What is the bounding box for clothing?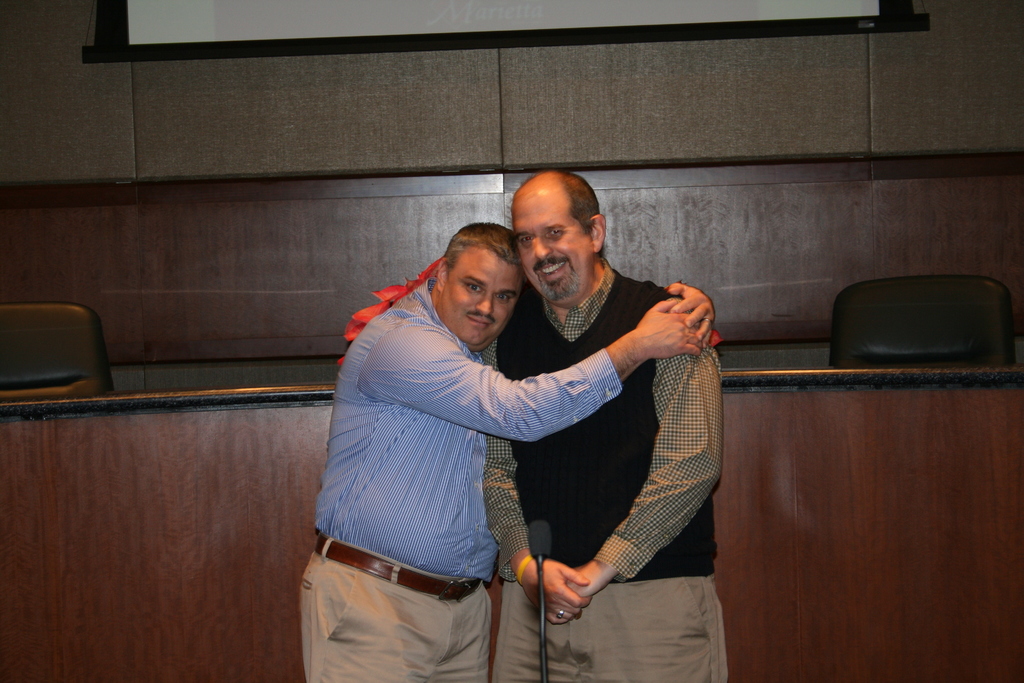
x1=298 y1=278 x2=630 y2=682.
